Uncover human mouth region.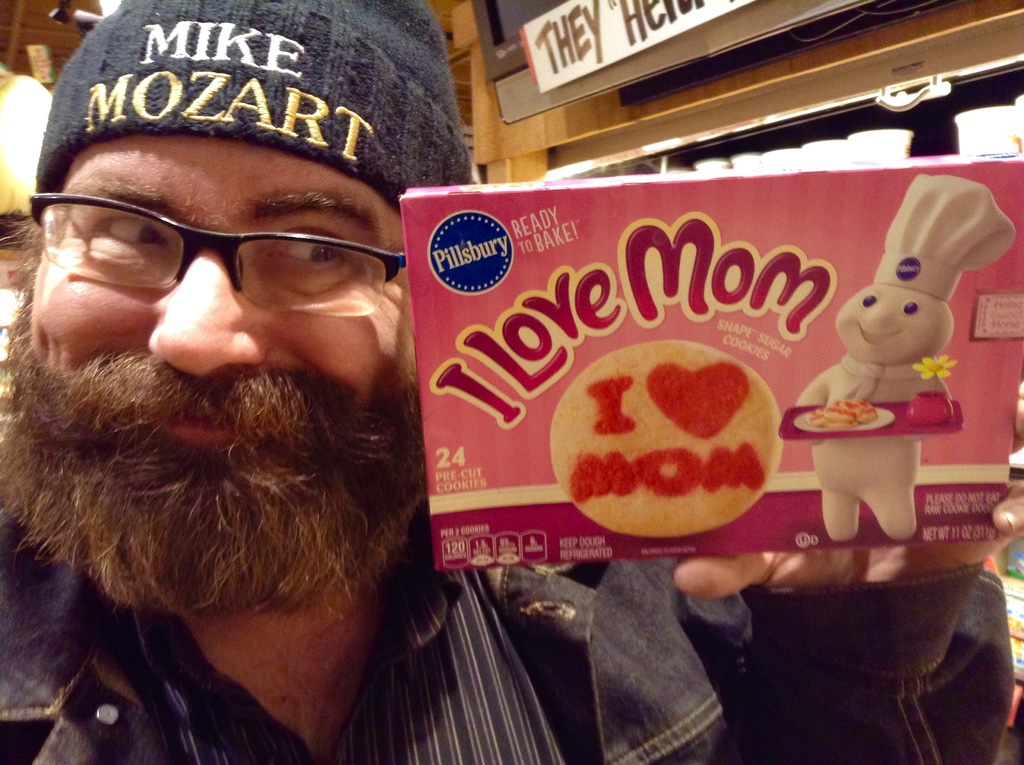
Uncovered: crop(852, 314, 902, 347).
